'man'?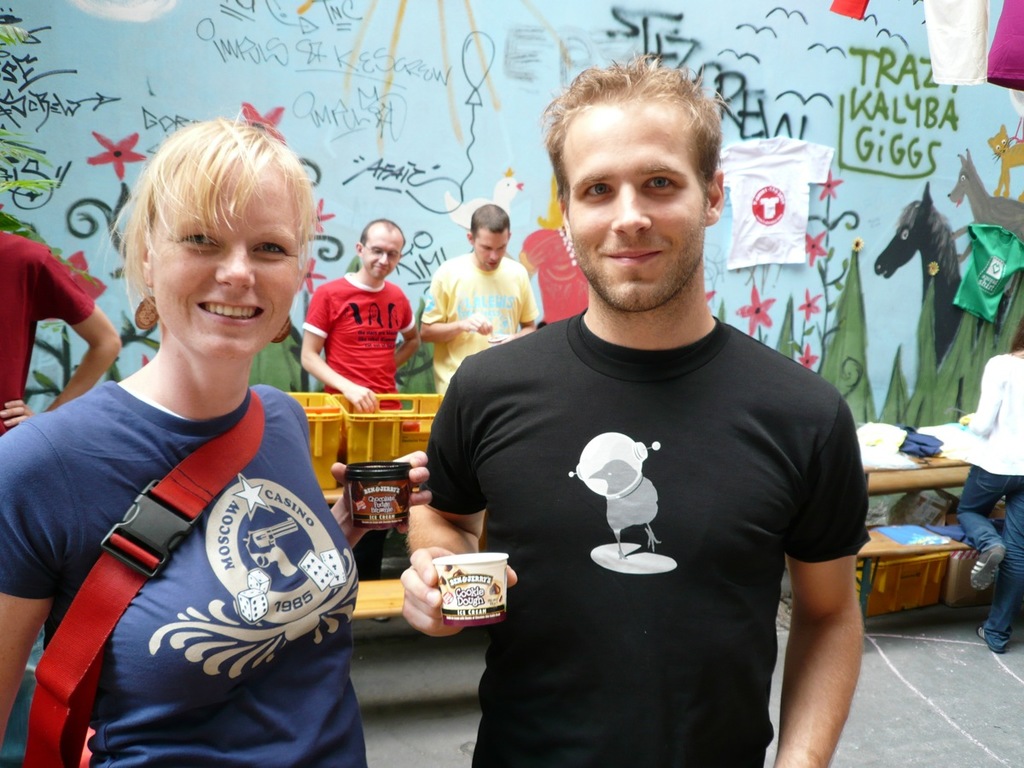
396, 116, 869, 731
